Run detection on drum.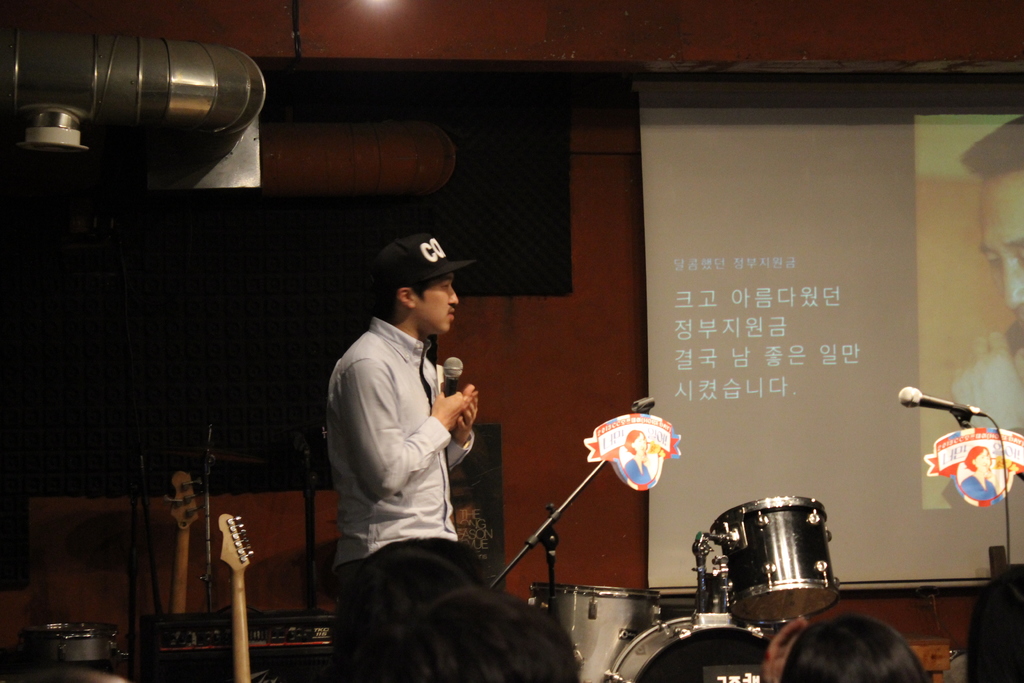
Result: 710, 493, 840, 626.
